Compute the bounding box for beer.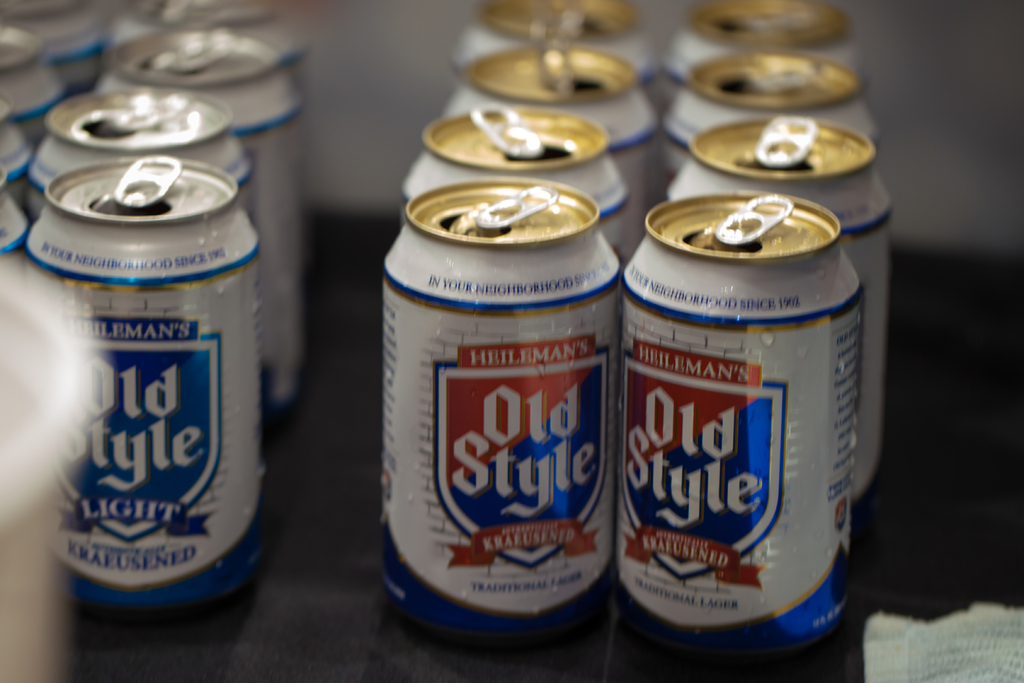
398,106,620,277.
